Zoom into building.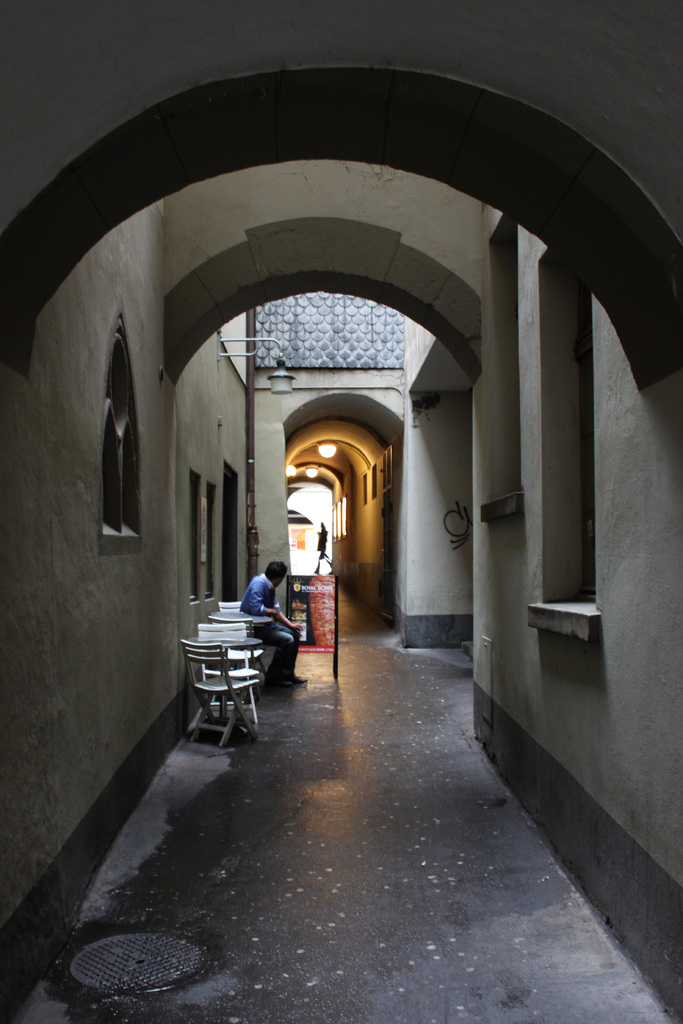
Zoom target: x1=0, y1=0, x2=682, y2=1023.
